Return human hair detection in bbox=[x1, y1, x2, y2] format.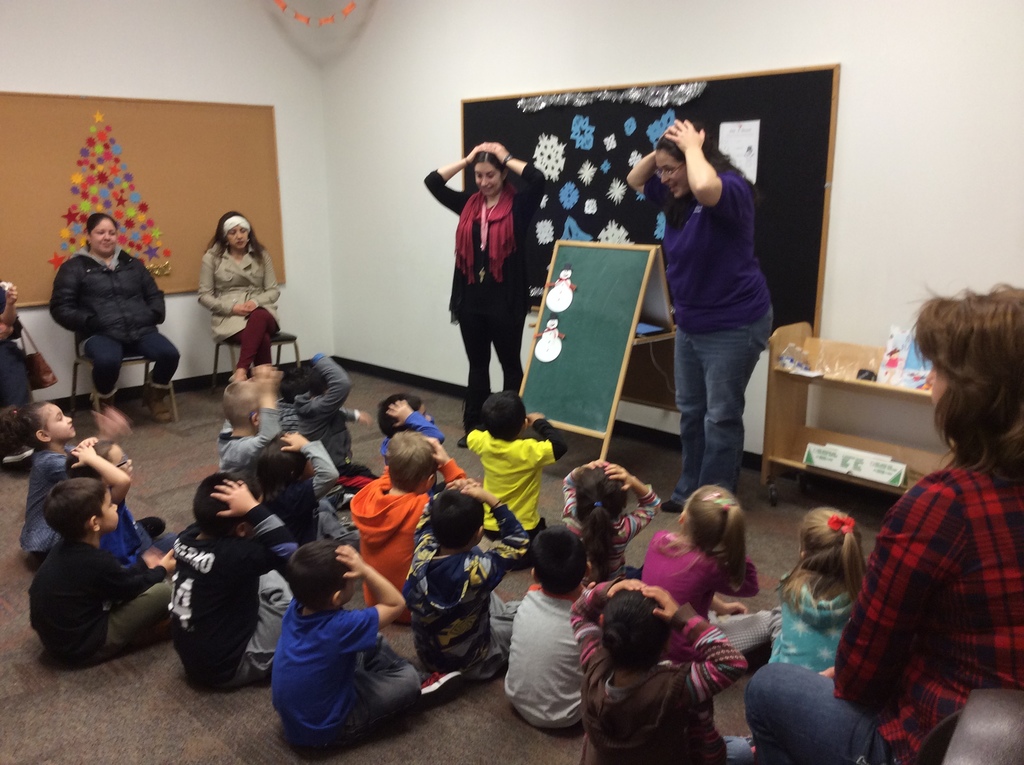
bbox=[534, 525, 587, 593].
